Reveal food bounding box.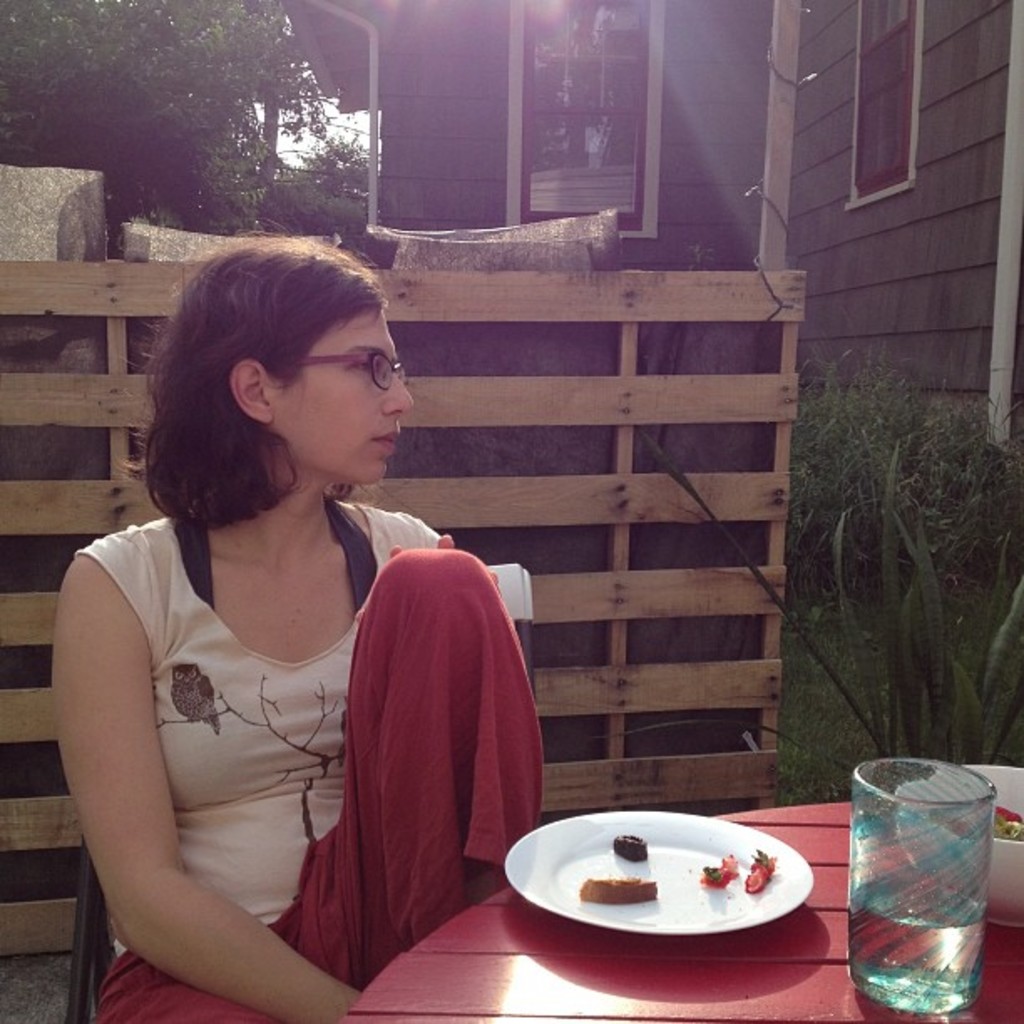
Revealed: bbox=[577, 872, 658, 893].
